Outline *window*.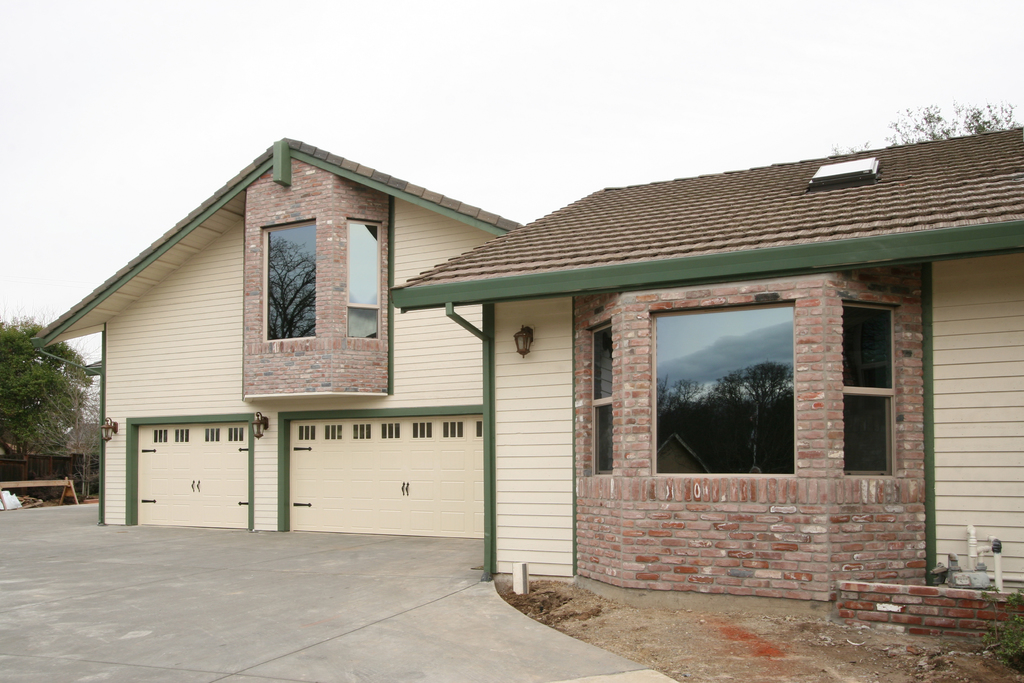
Outline: <region>346, 216, 379, 338</region>.
